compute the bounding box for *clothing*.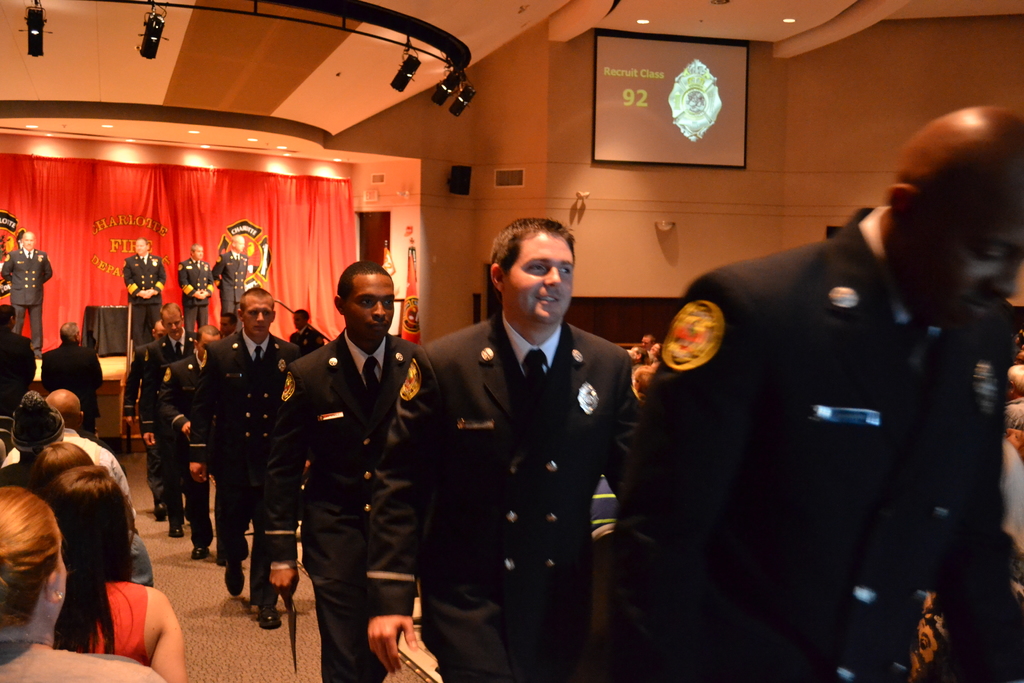
box=[0, 636, 165, 682].
